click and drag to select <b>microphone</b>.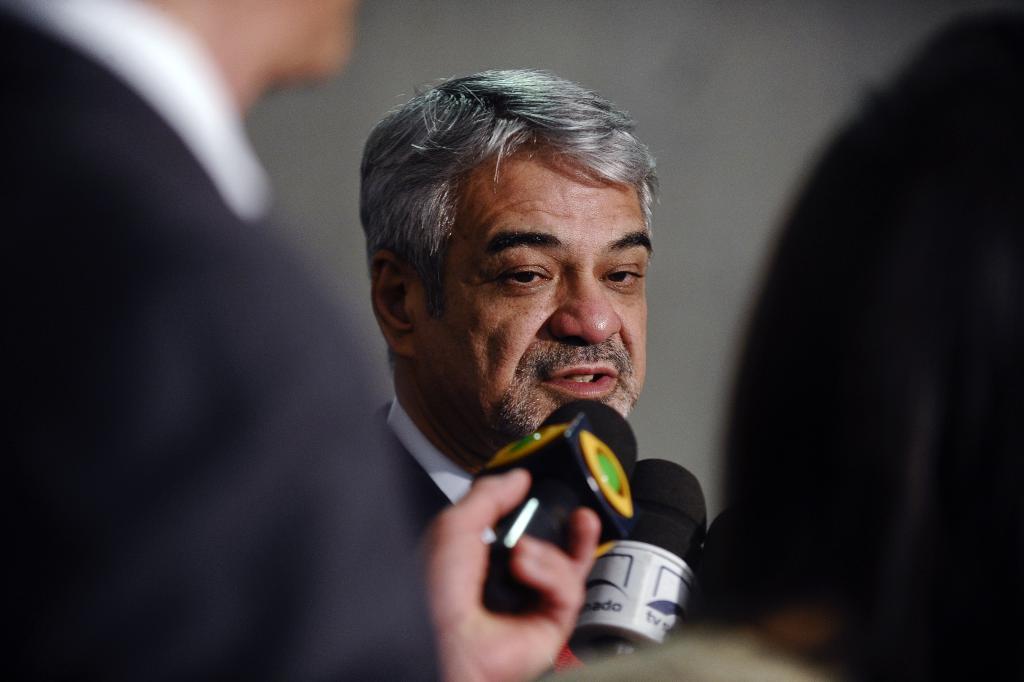
Selection: 479, 396, 641, 608.
